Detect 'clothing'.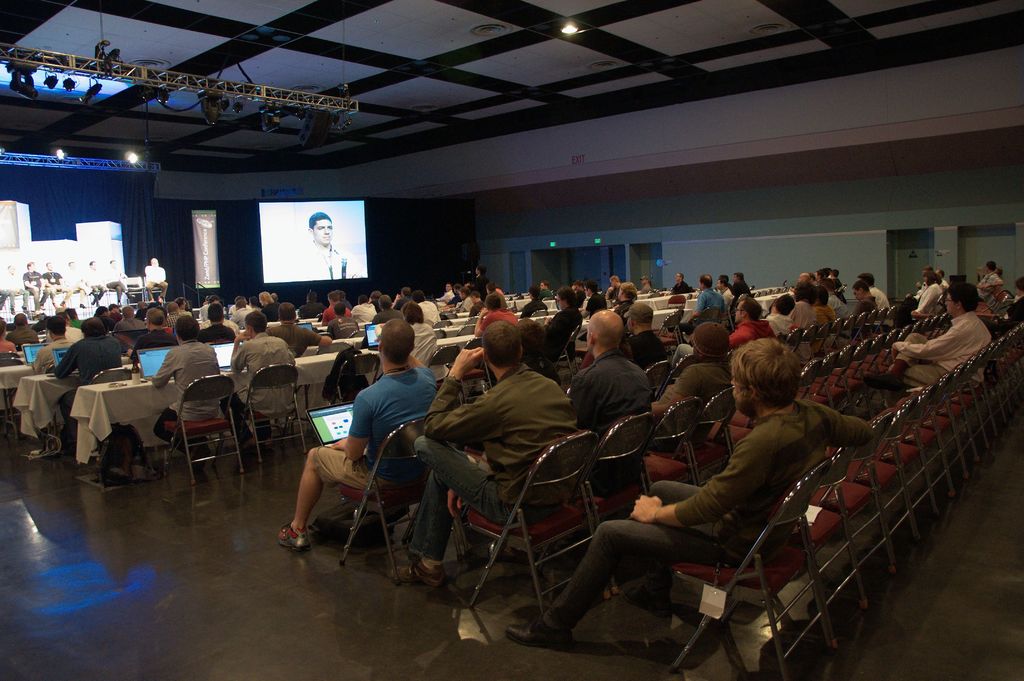
Detected at detection(976, 272, 1001, 300).
